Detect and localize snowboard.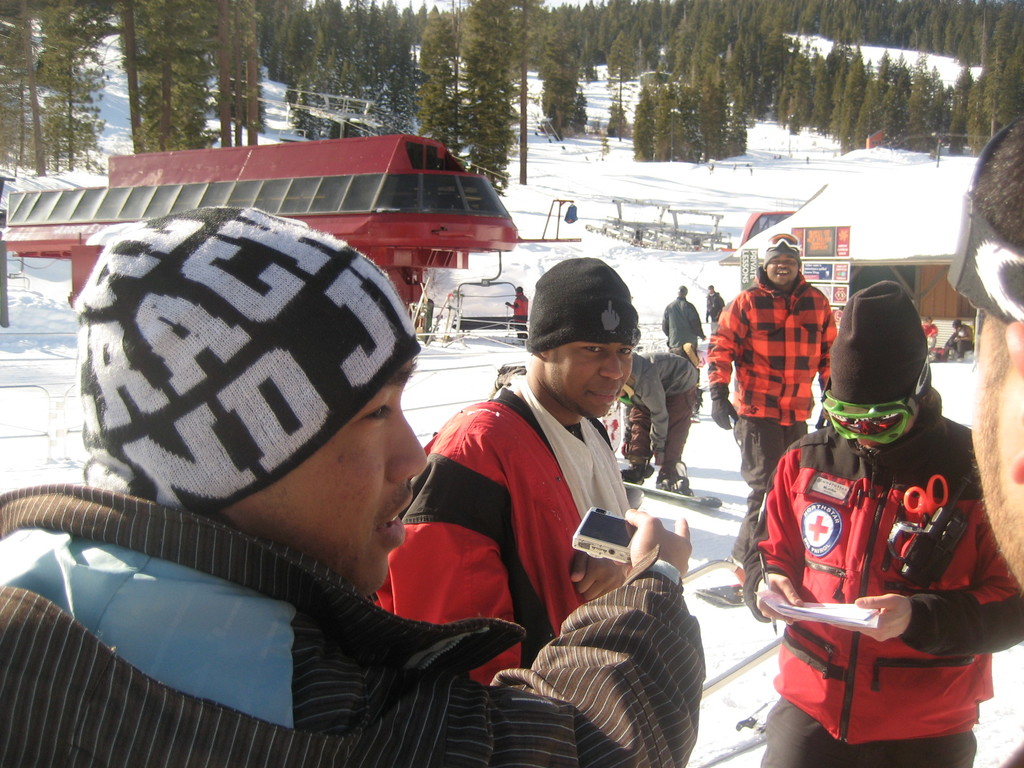
Localized at (x1=621, y1=463, x2=723, y2=505).
